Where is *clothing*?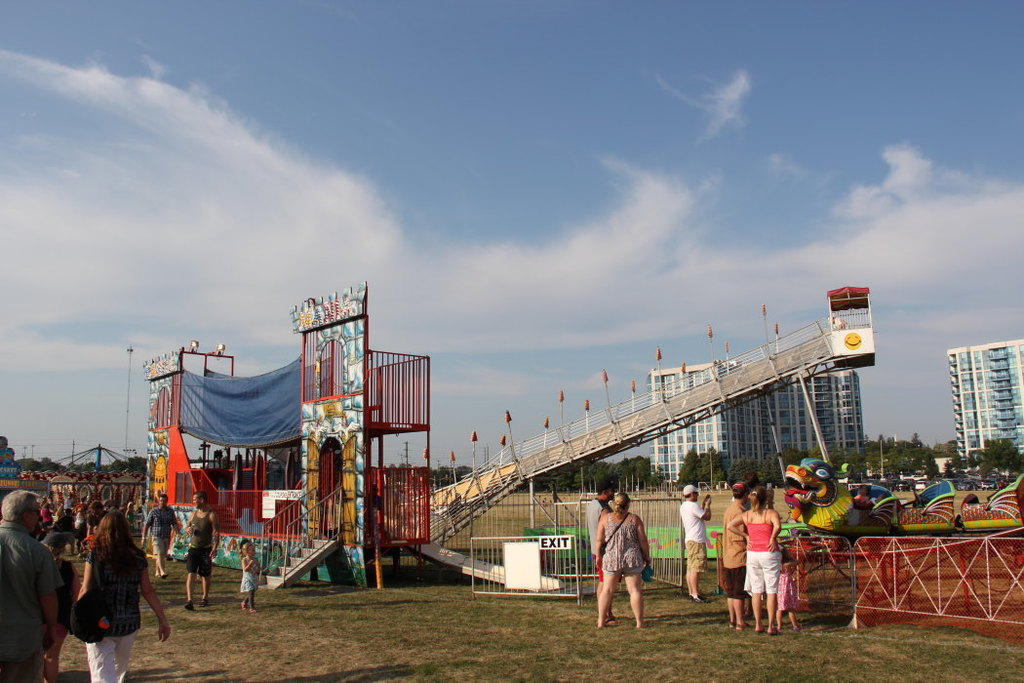
<bbox>743, 506, 783, 597</bbox>.
